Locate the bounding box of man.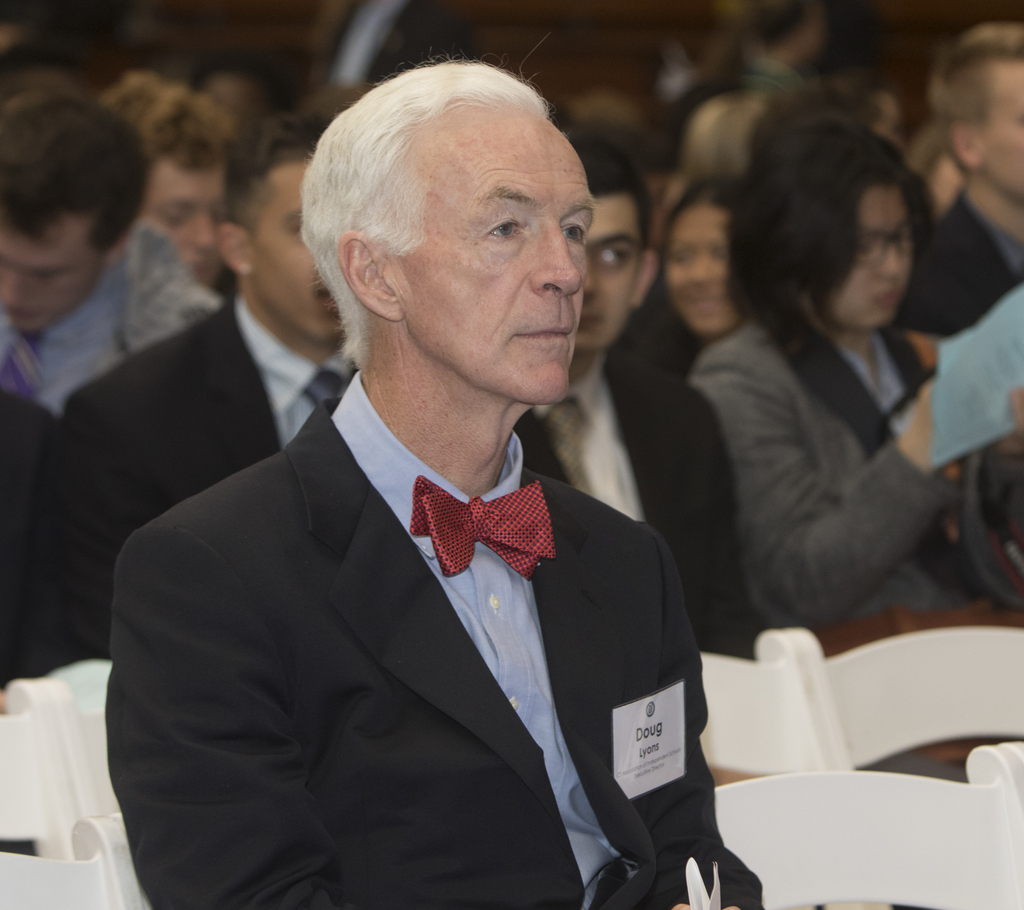
Bounding box: BBox(102, 76, 731, 893).
